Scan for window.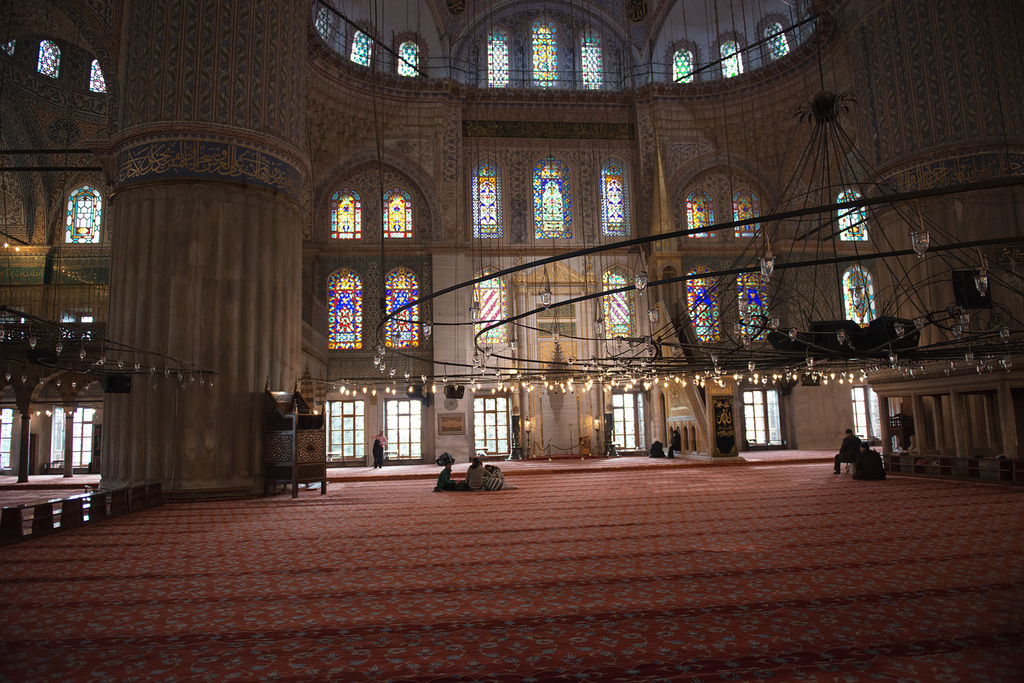
Scan result: (0, 408, 12, 470).
